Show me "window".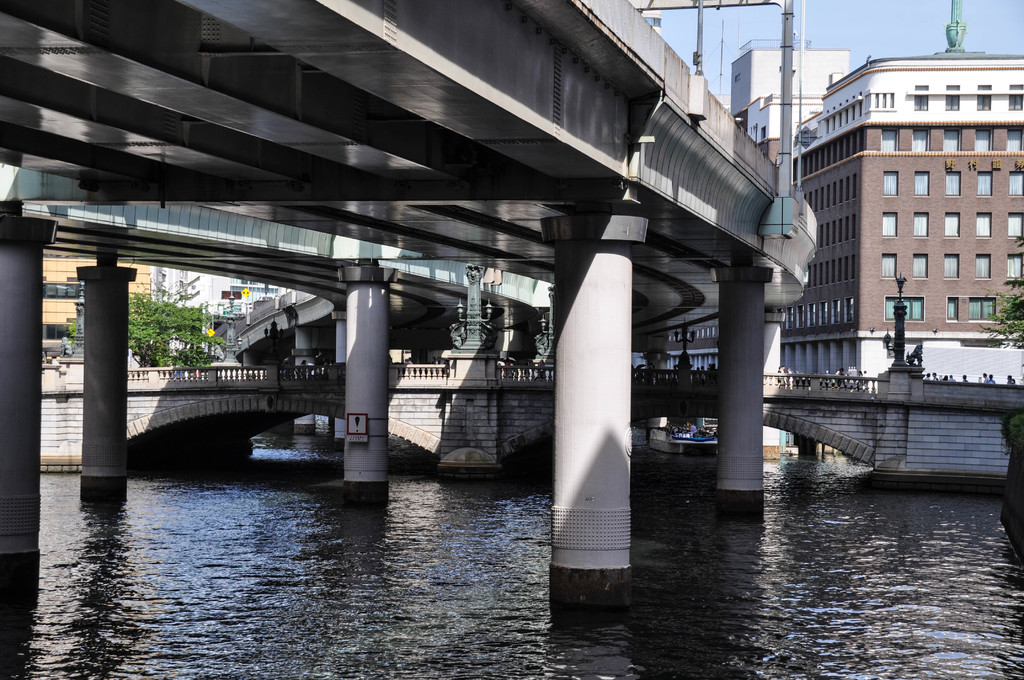
"window" is here: left=1011, top=213, right=1023, bottom=234.
